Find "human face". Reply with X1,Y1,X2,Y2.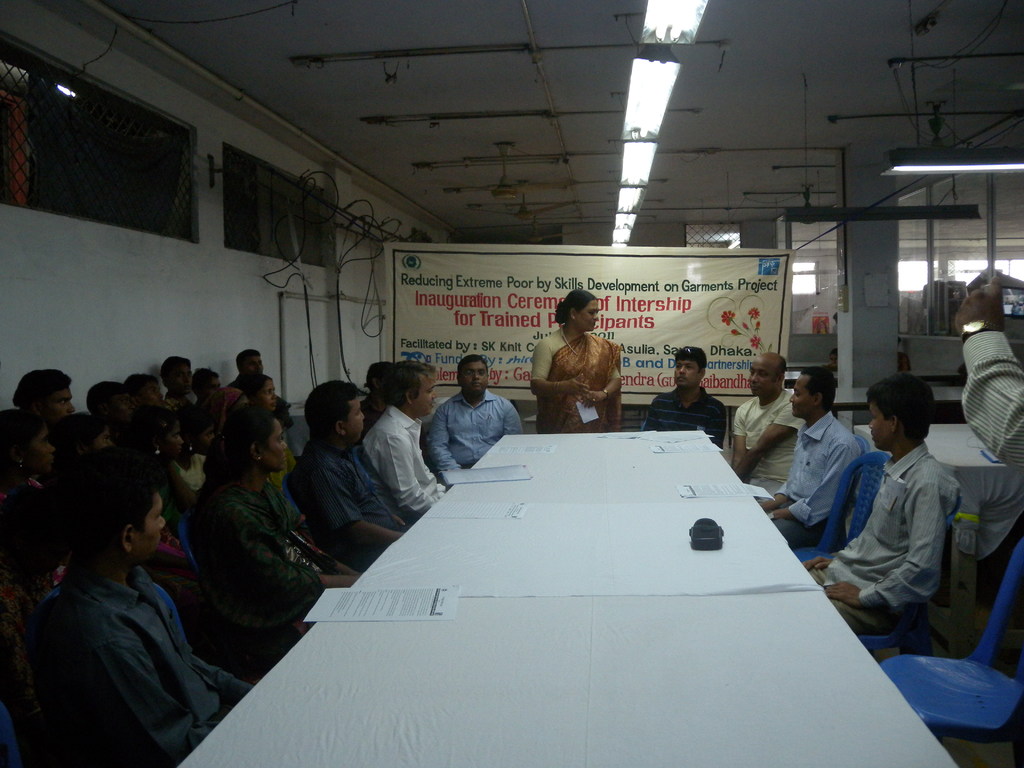
192,423,216,456.
